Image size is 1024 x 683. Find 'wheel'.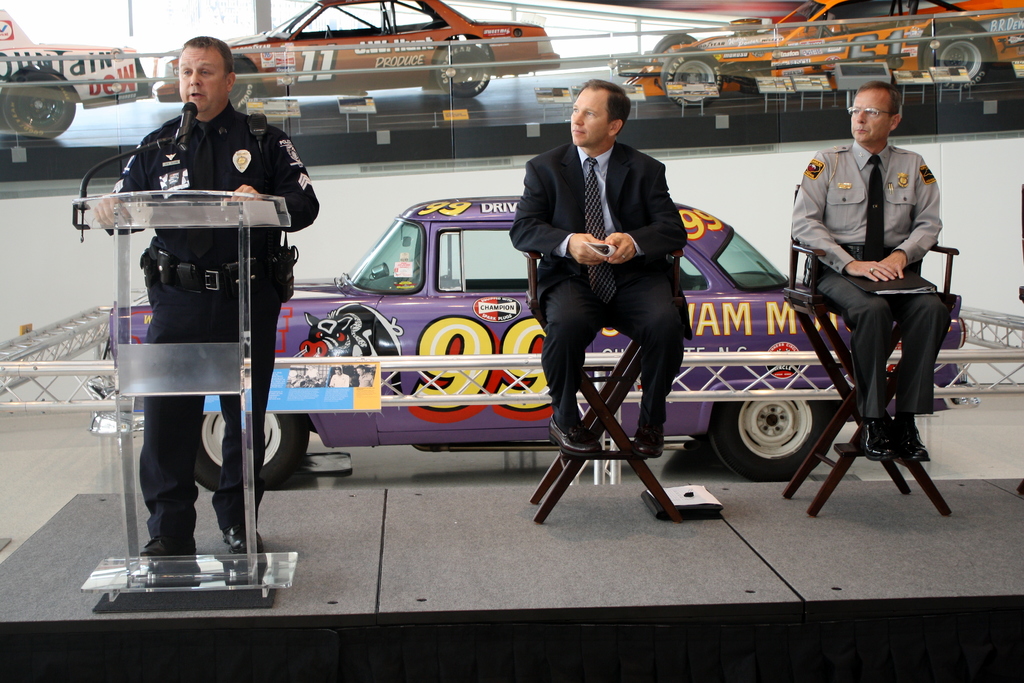
<region>436, 42, 492, 99</region>.
